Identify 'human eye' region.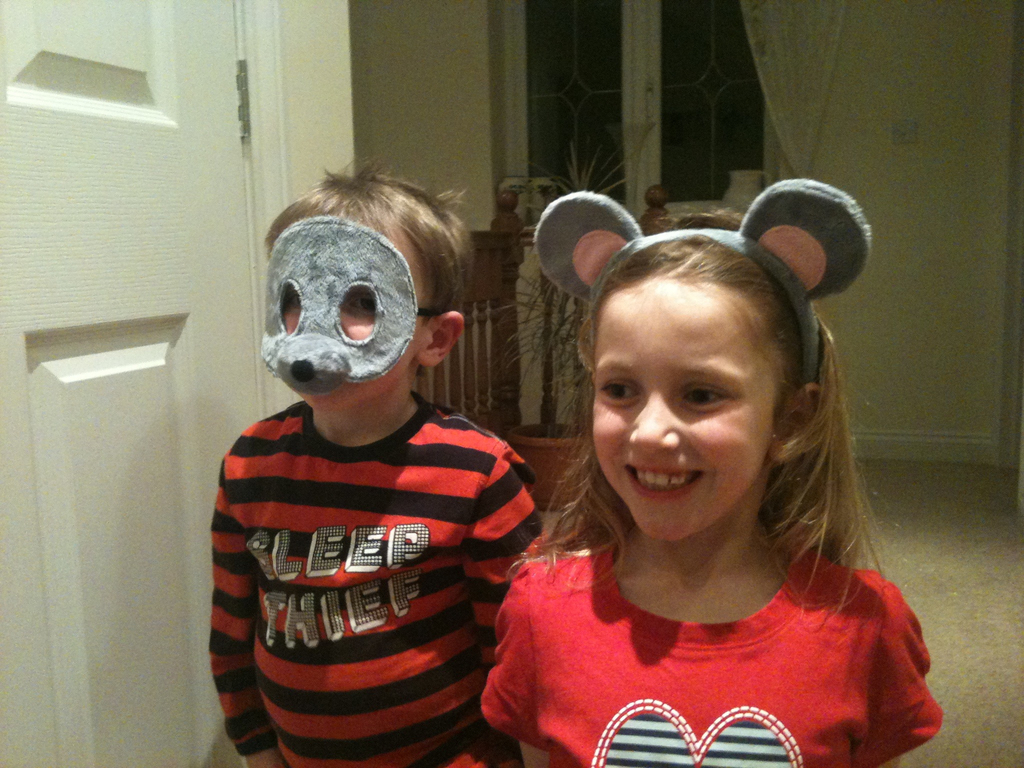
Region: [285,288,299,308].
